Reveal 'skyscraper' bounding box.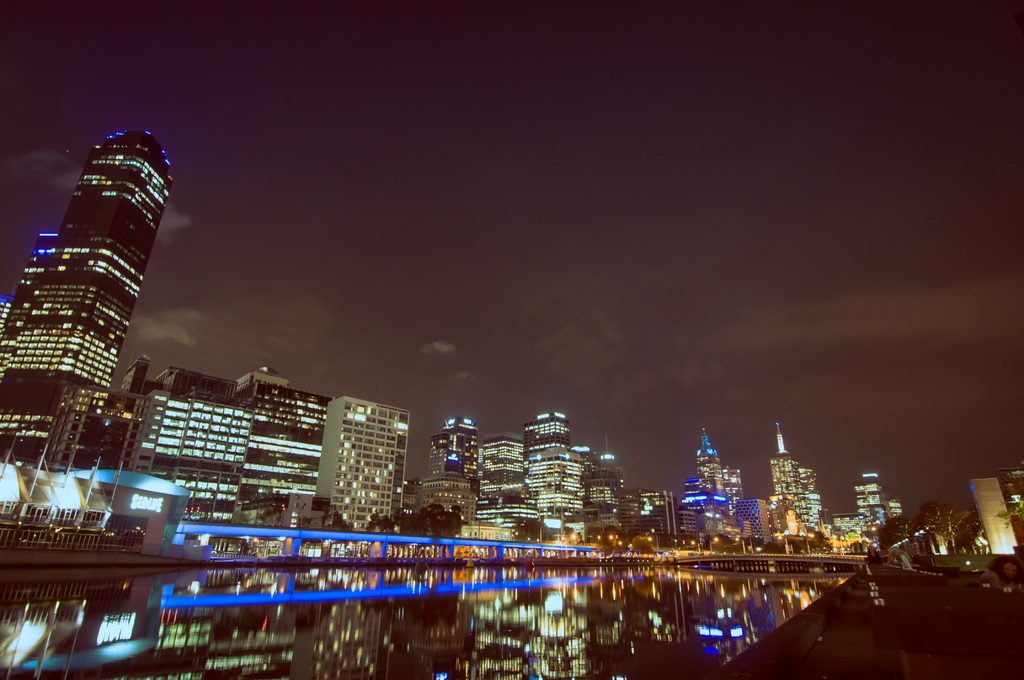
Revealed: <box>680,426,748,519</box>.
